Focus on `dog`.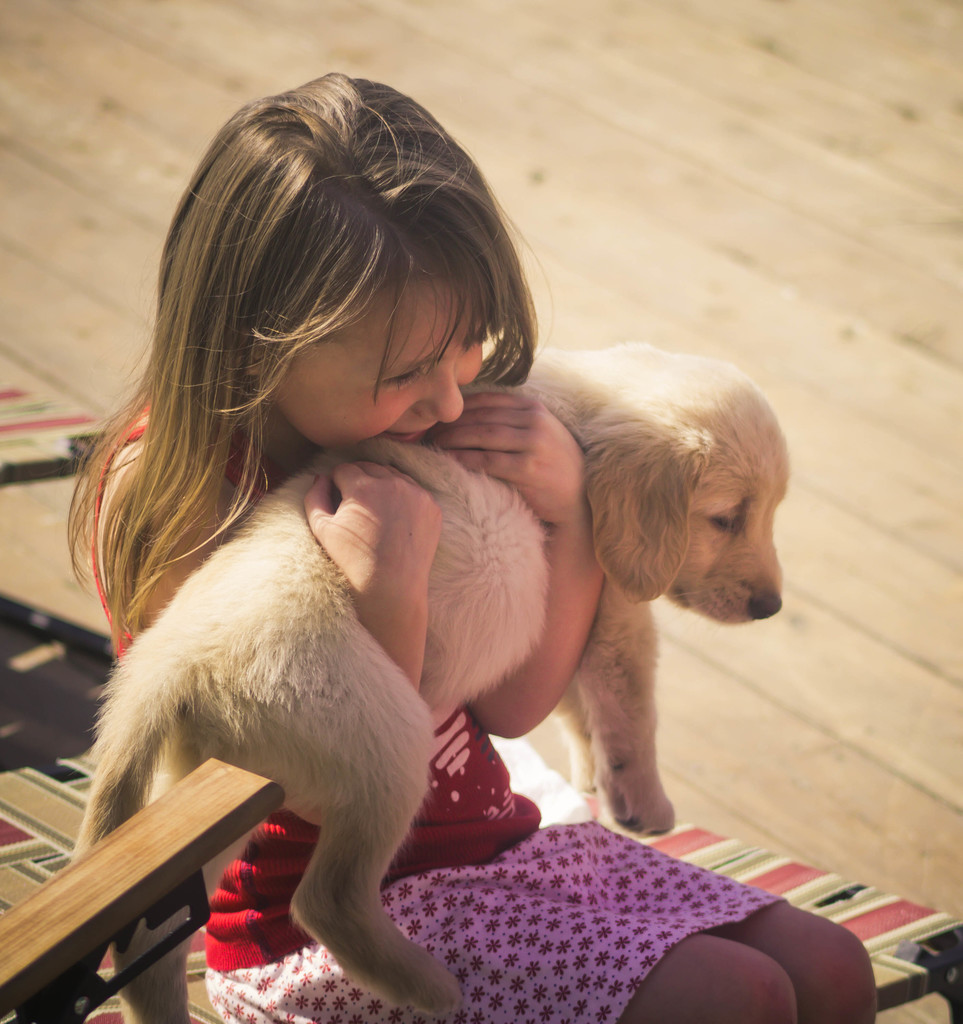
Focused at [left=70, top=333, right=790, bottom=1023].
